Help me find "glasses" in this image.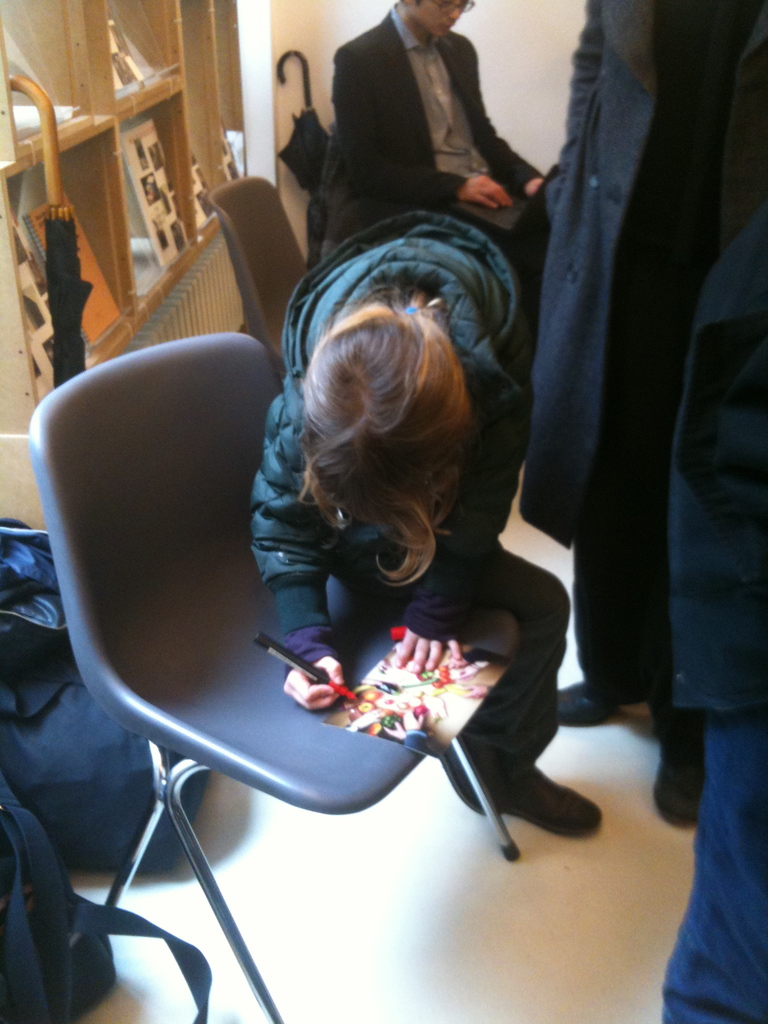
Found it: detection(403, 0, 477, 10).
